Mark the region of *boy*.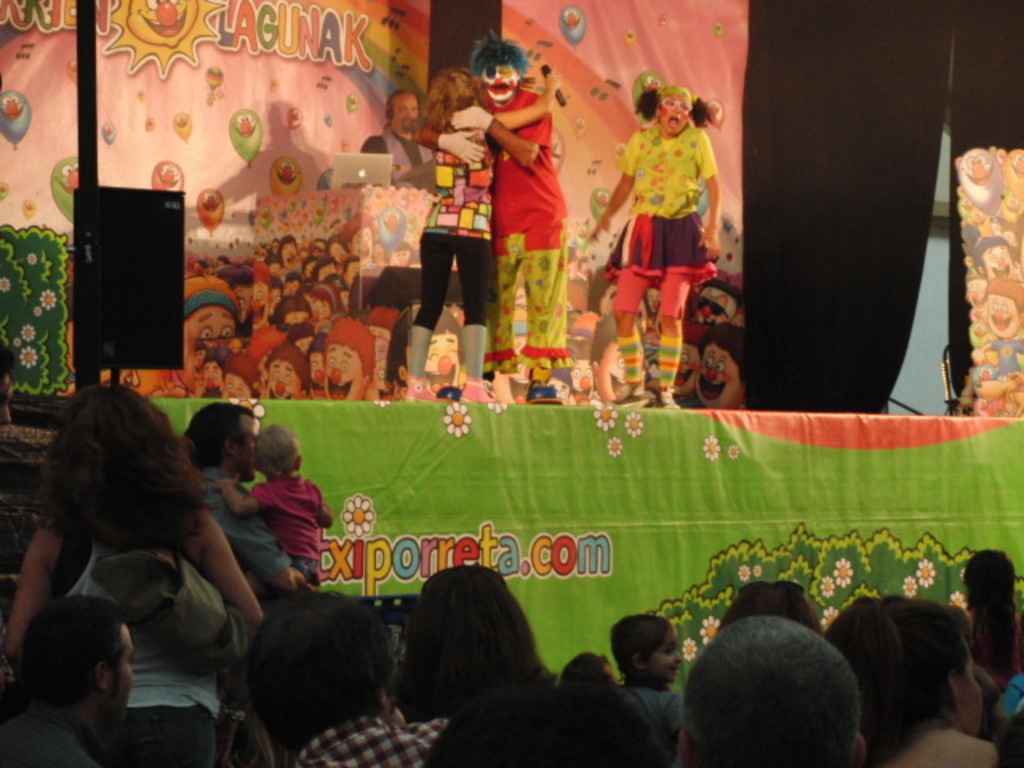
Region: (x1=214, y1=422, x2=334, y2=584).
